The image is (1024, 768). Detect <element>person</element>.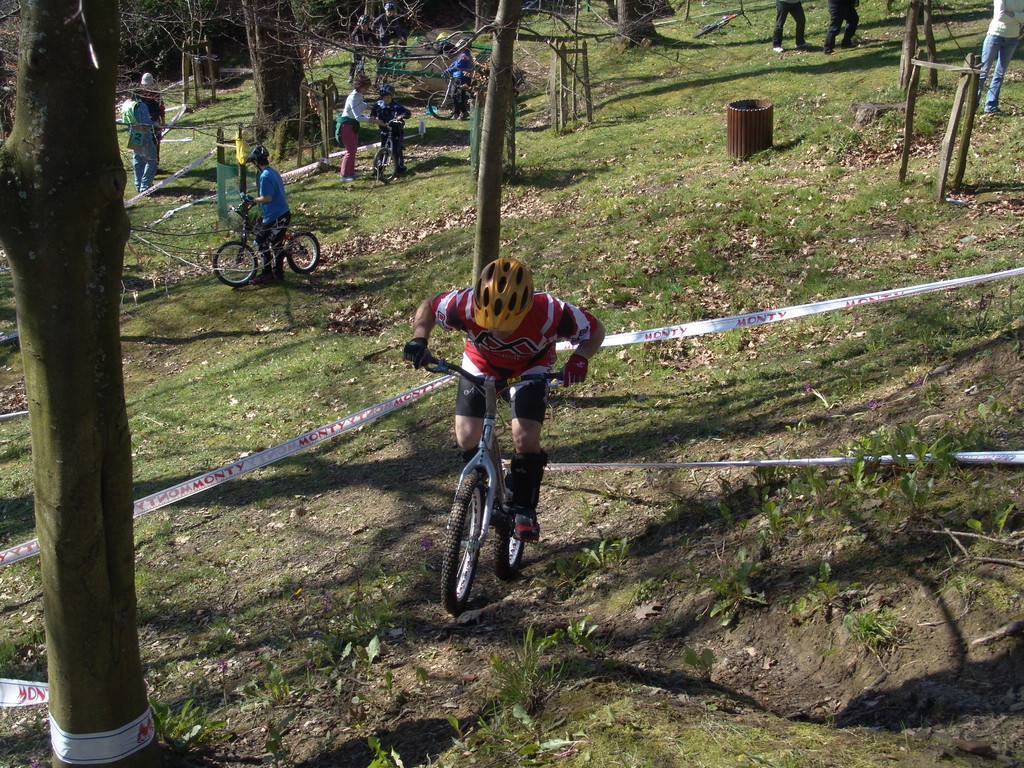
Detection: 819, 0, 863, 54.
